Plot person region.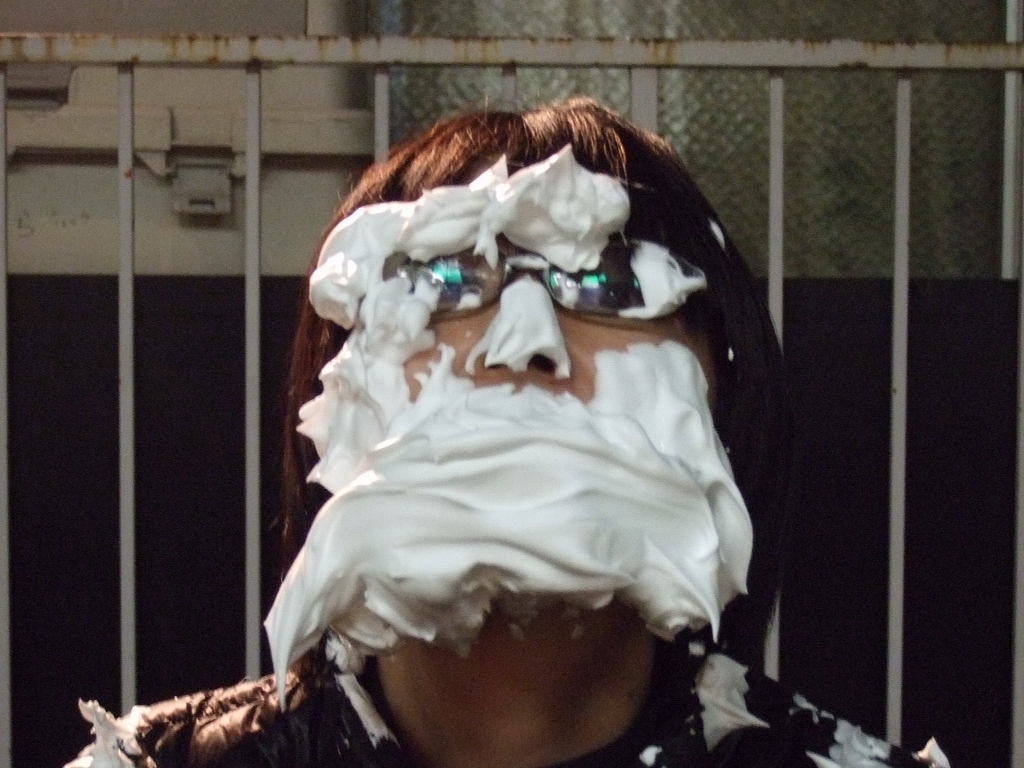
Plotted at rect(233, 51, 815, 765).
